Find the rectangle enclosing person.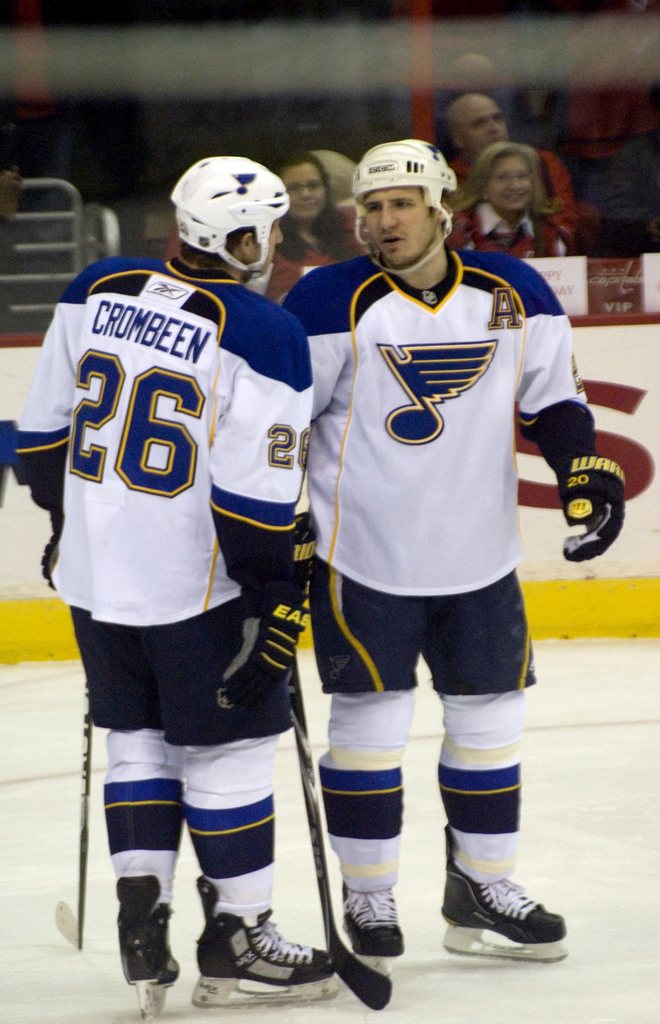
box=[440, 138, 581, 260].
